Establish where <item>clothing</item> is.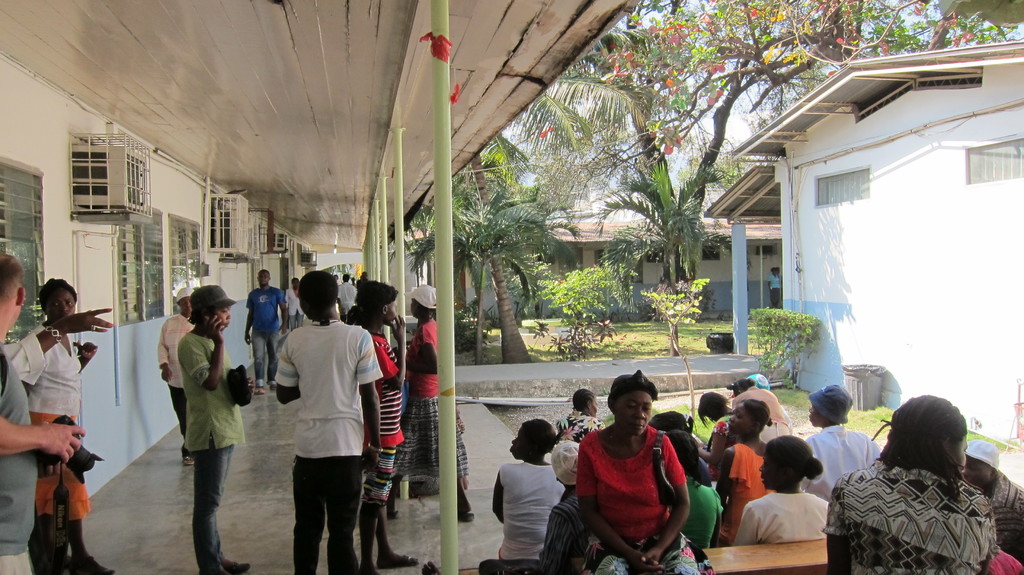
Established at [x1=20, y1=327, x2=94, y2=519].
